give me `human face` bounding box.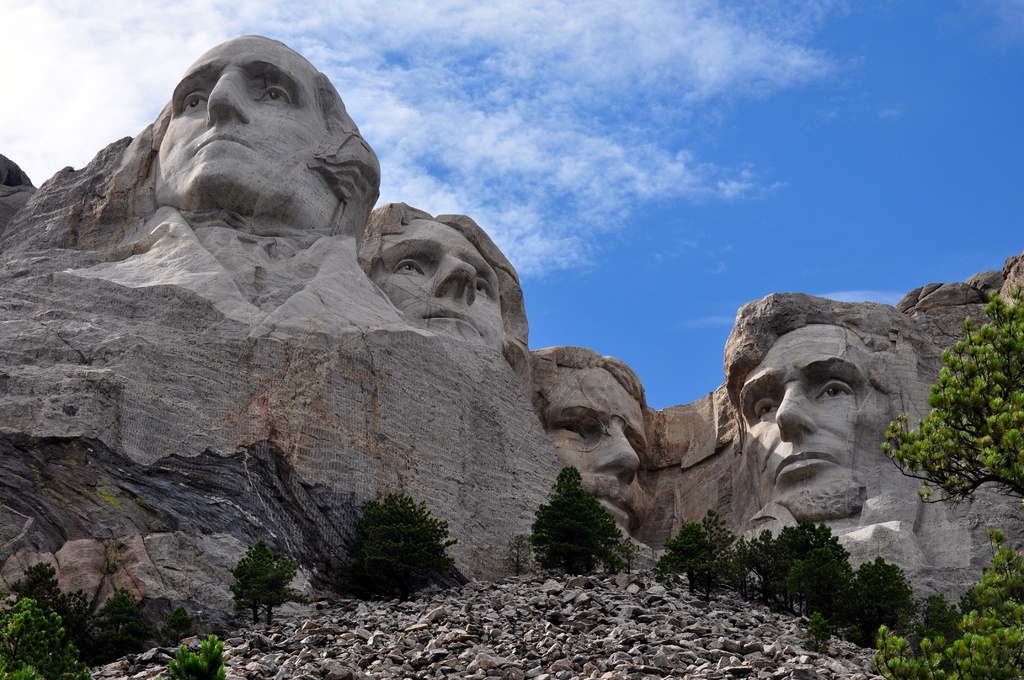
x1=156, y1=34, x2=332, y2=228.
